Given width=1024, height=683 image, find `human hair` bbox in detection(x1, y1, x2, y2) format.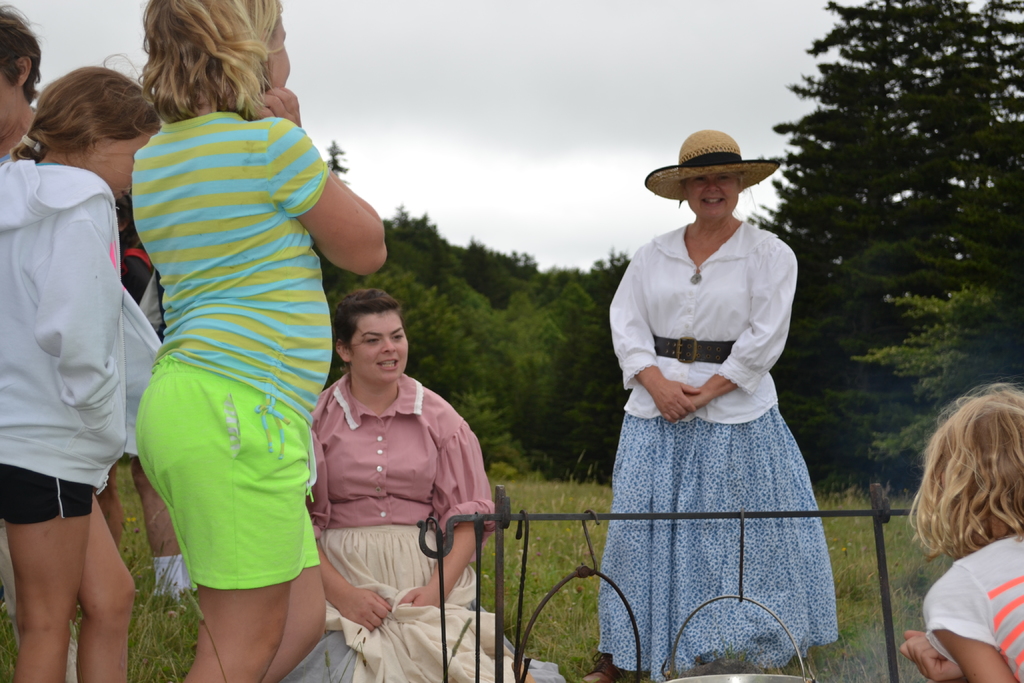
detection(333, 286, 403, 346).
